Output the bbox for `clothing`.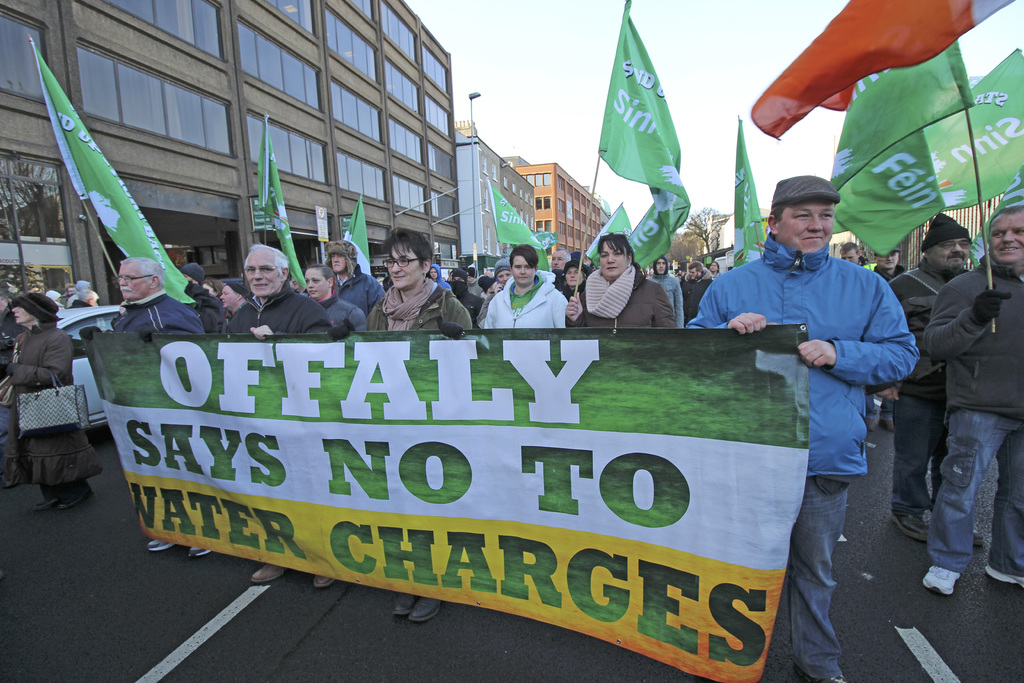
{"left": 924, "top": 261, "right": 1023, "bottom": 567}.
